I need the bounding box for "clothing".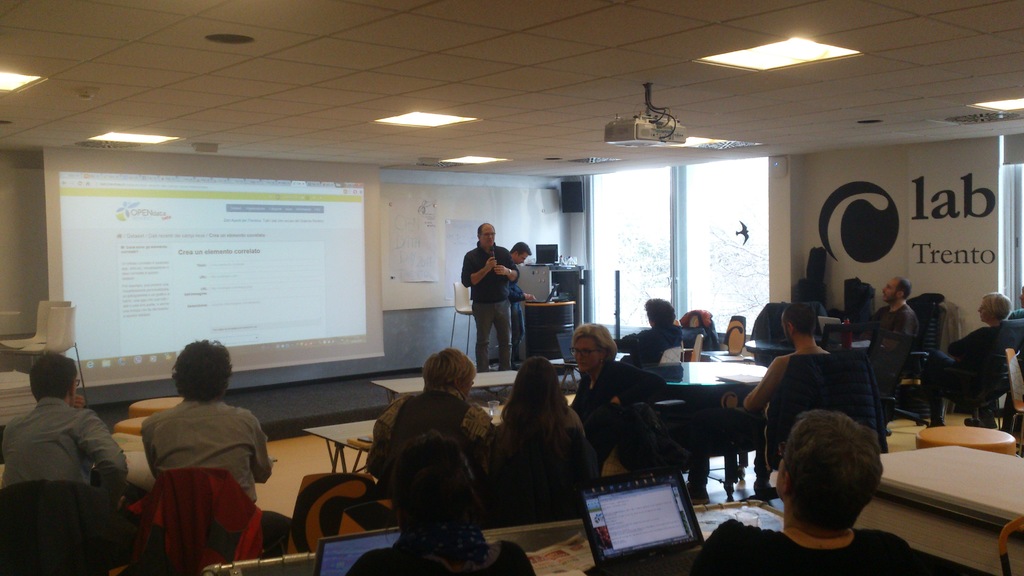
Here it is: (left=491, top=372, right=602, bottom=492).
